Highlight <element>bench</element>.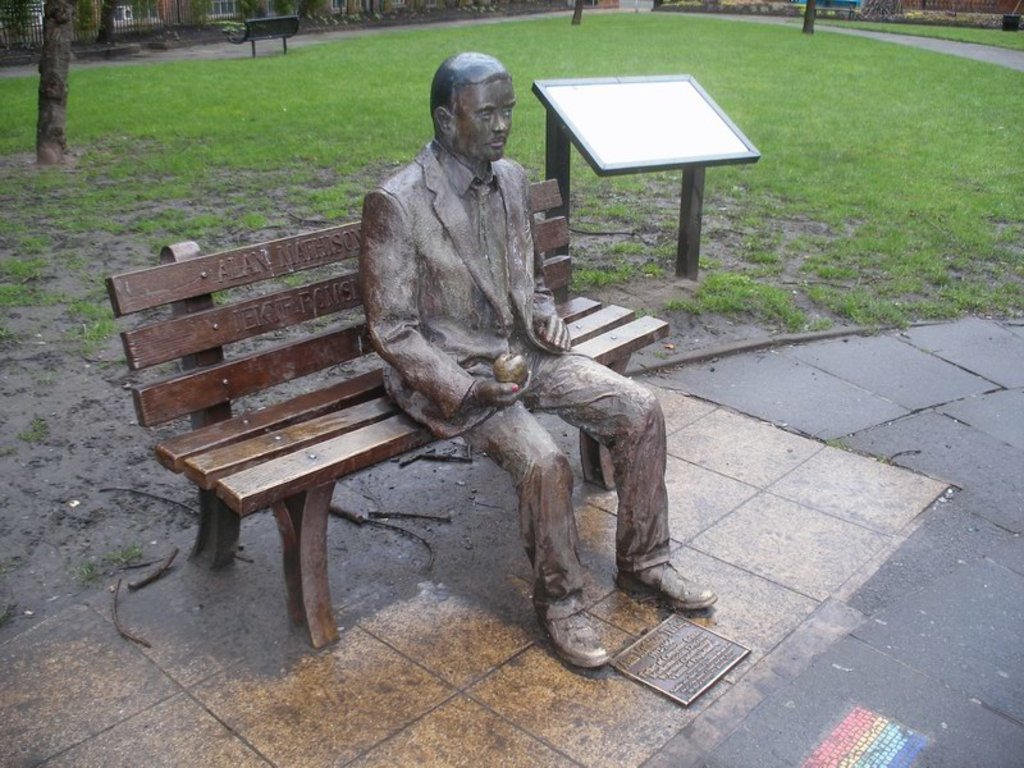
Highlighted region: detection(109, 157, 673, 682).
